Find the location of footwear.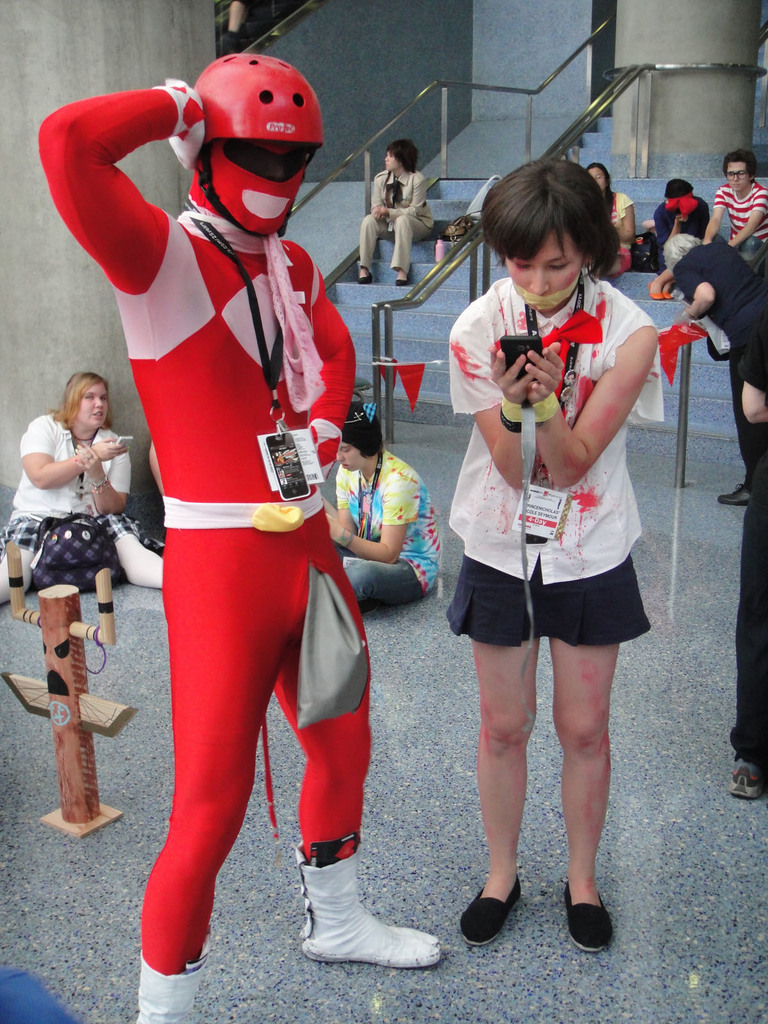
Location: crop(287, 867, 444, 980).
